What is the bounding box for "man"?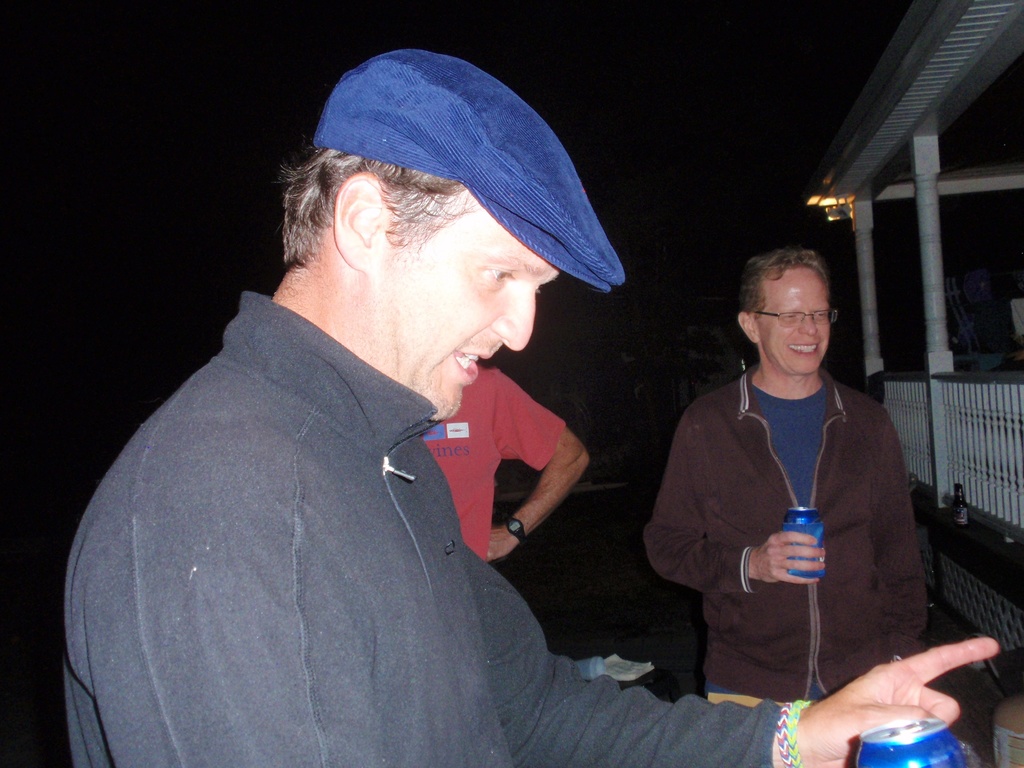
bbox(648, 243, 946, 704).
